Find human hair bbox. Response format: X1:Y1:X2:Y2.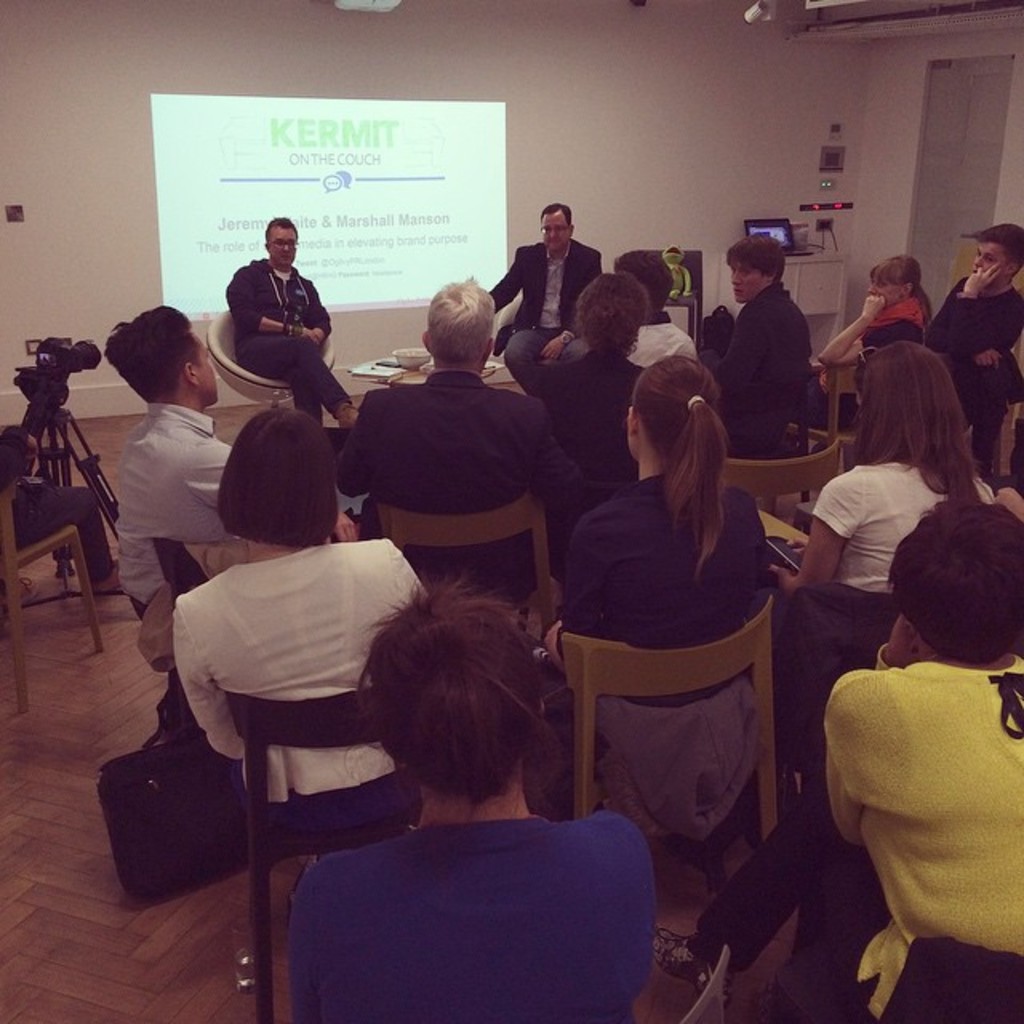
632:354:730:578.
